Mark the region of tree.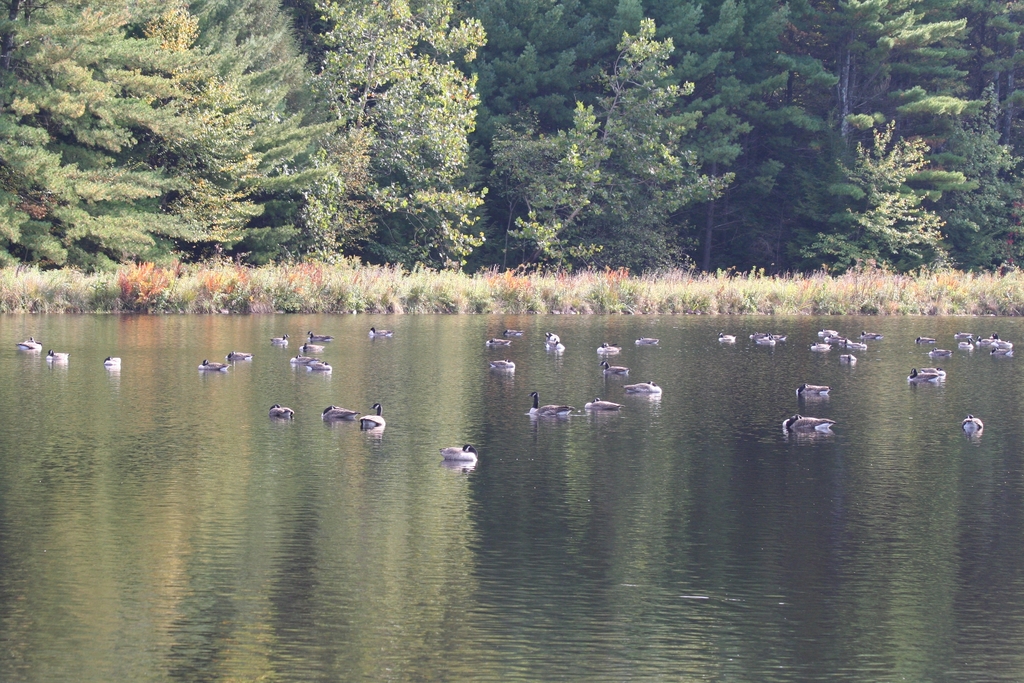
Region: bbox=[557, 17, 740, 296].
